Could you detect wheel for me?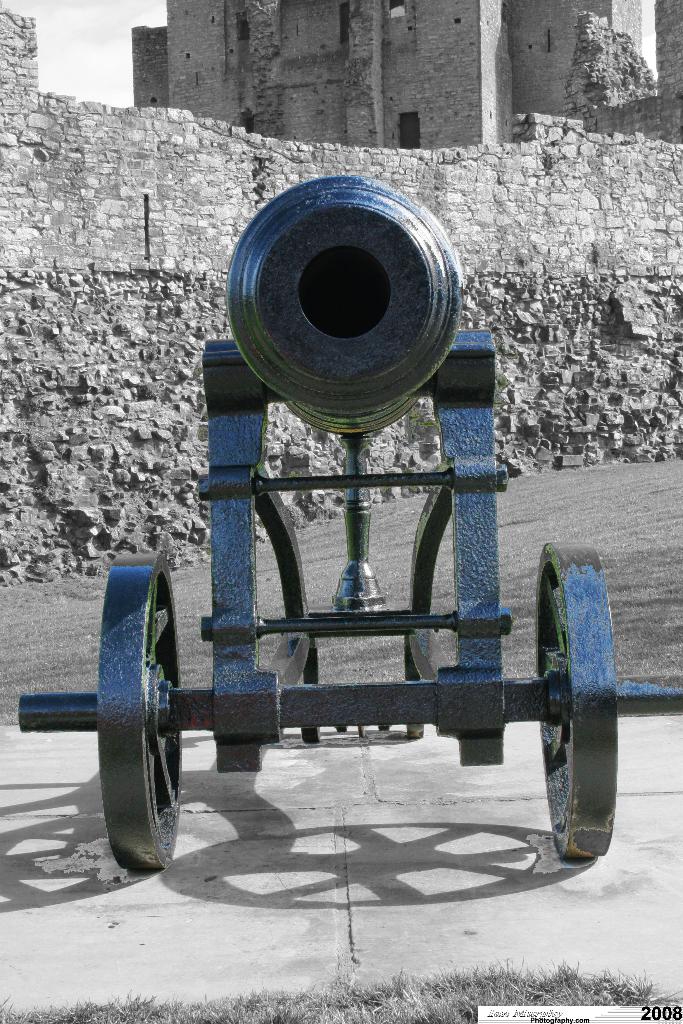
Detection result: 98:559:177:879.
